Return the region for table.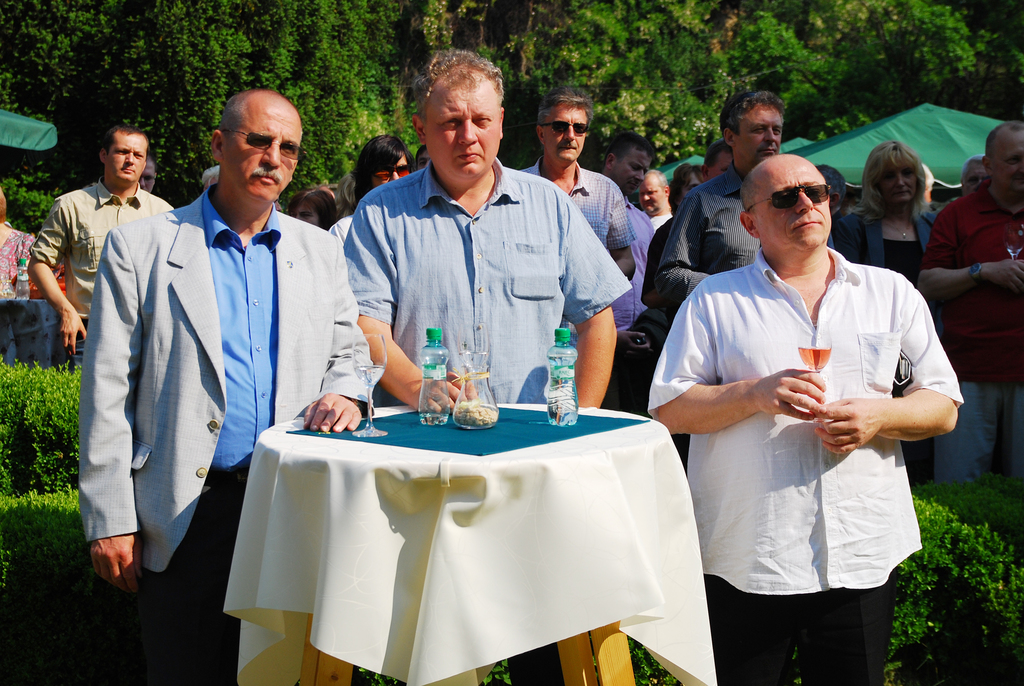
<bbox>209, 386, 698, 685</bbox>.
